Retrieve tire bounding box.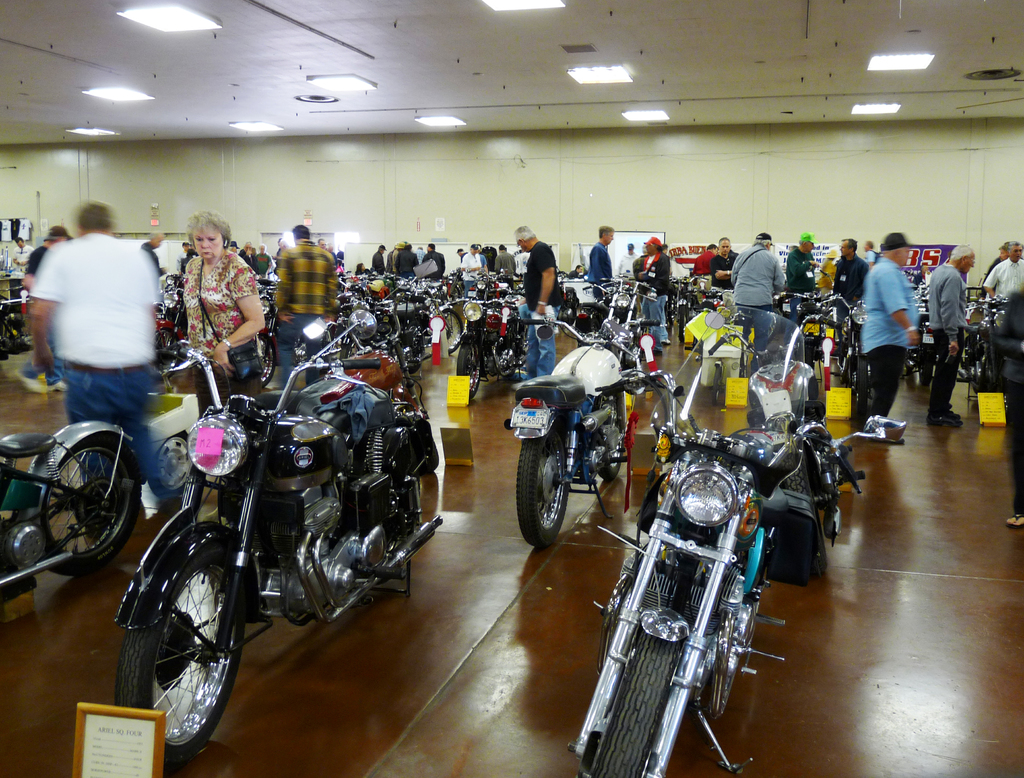
Bounding box: box(260, 336, 276, 385).
